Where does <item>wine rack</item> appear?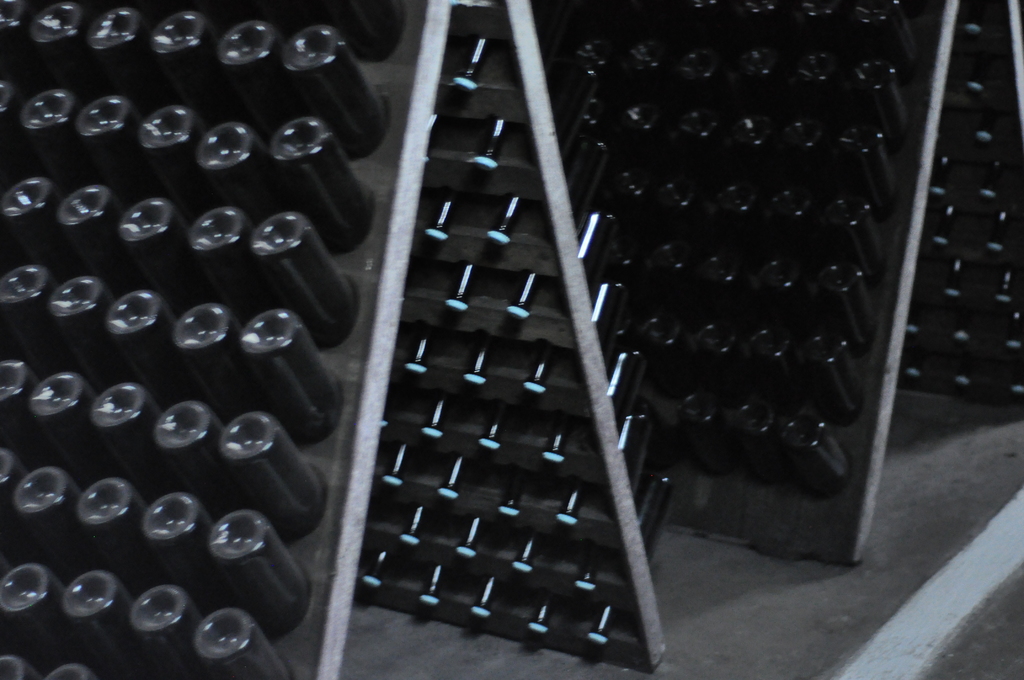
Appears at l=0, t=0, r=1023, b=679.
